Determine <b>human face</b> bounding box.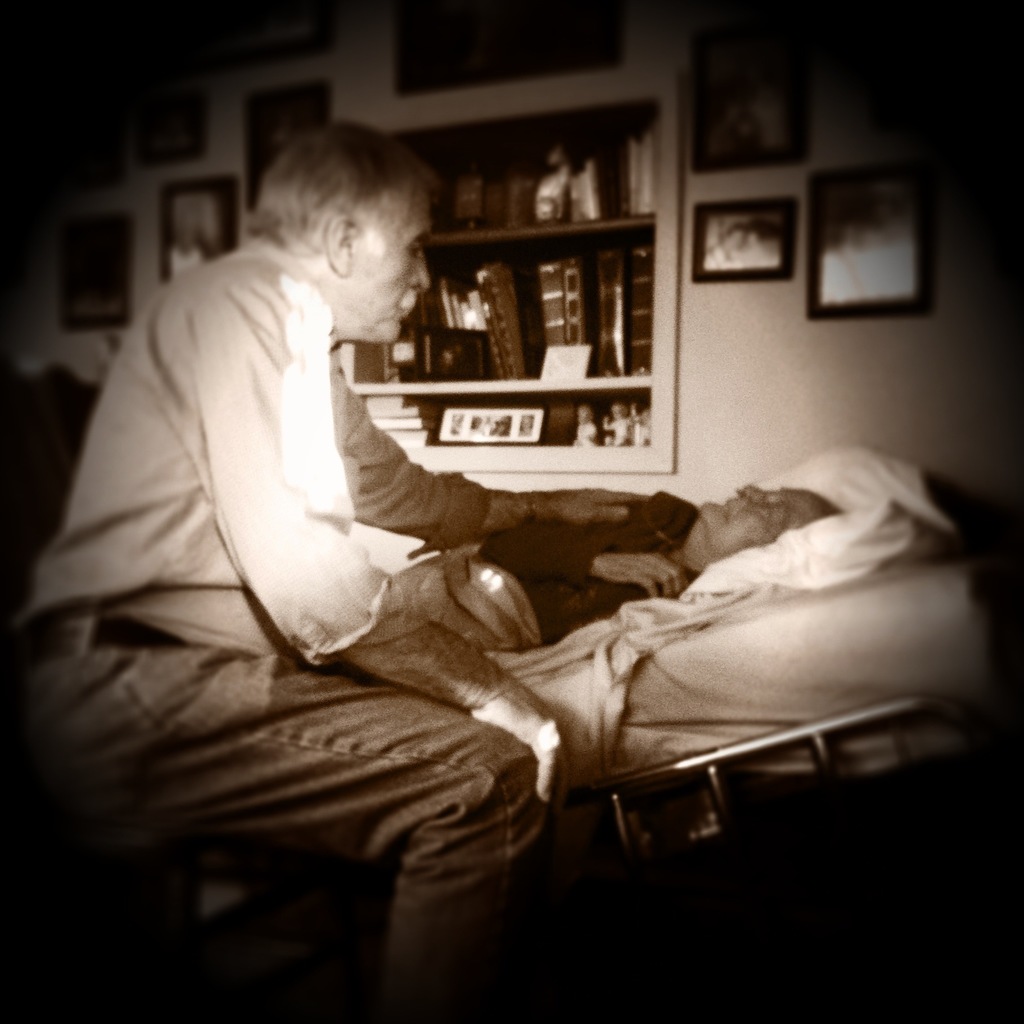
Determined: left=712, top=484, right=834, bottom=545.
